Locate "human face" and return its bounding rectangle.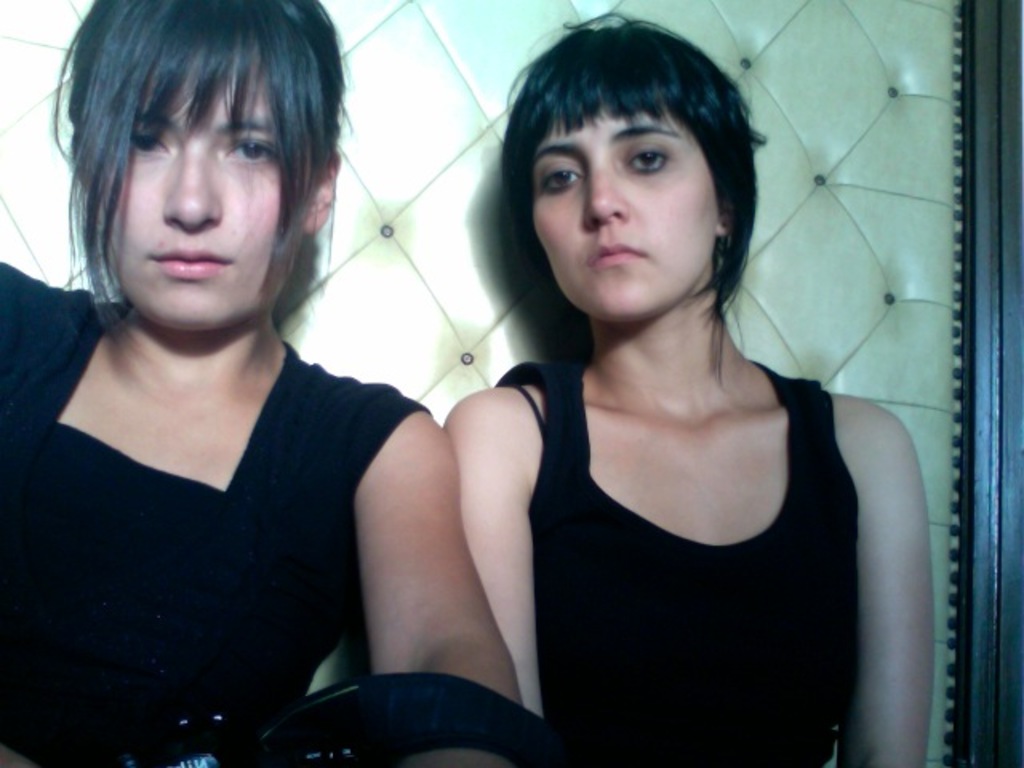
box(531, 114, 722, 312).
